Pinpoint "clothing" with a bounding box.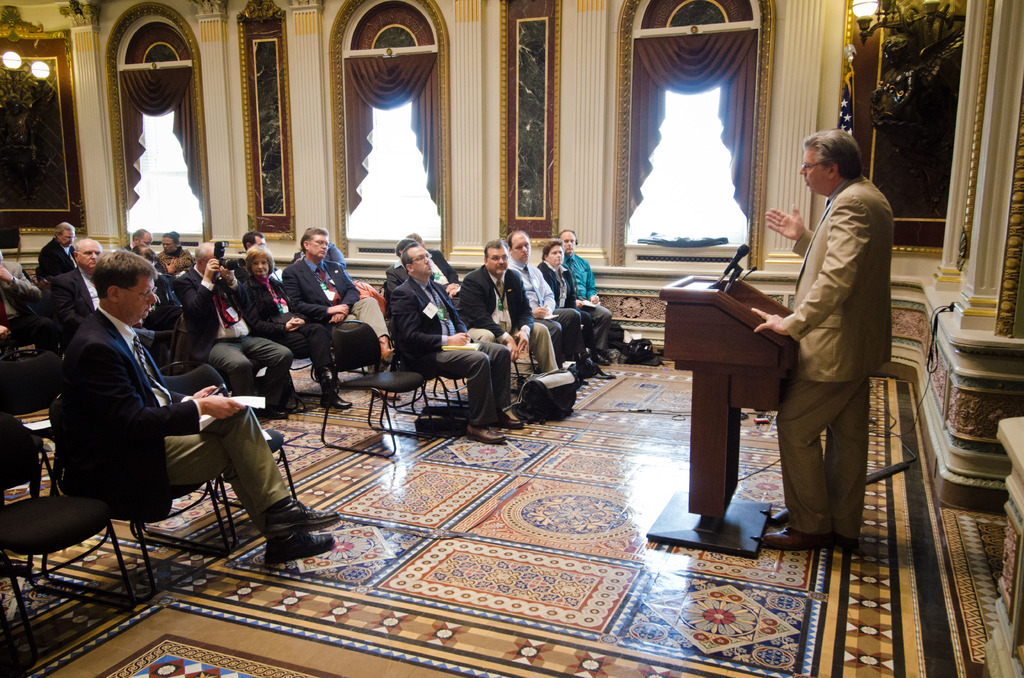
45 266 124 303.
